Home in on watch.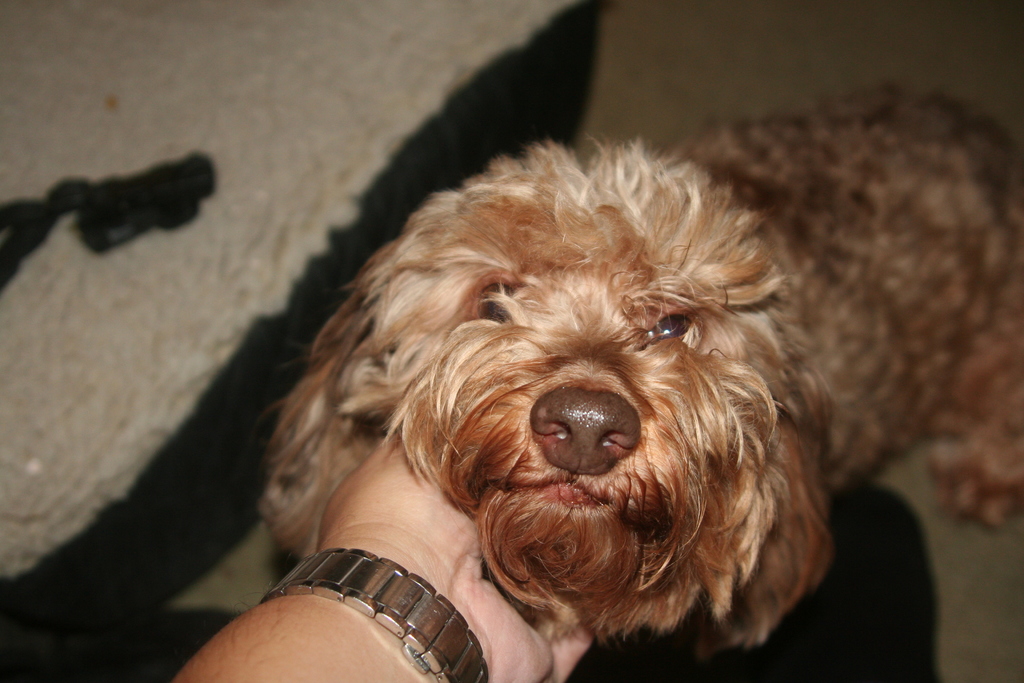
Homed in at left=257, top=546, right=492, bottom=682.
